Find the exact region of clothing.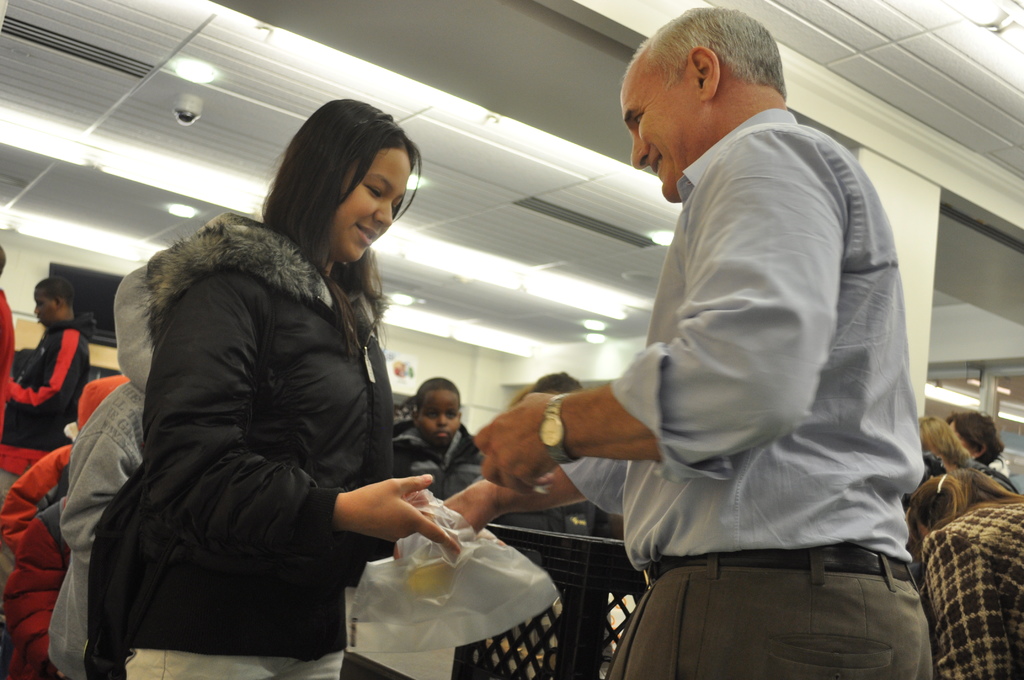
Exact region: pyautogui.locateOnScreen(0, 292, 17, 442).
